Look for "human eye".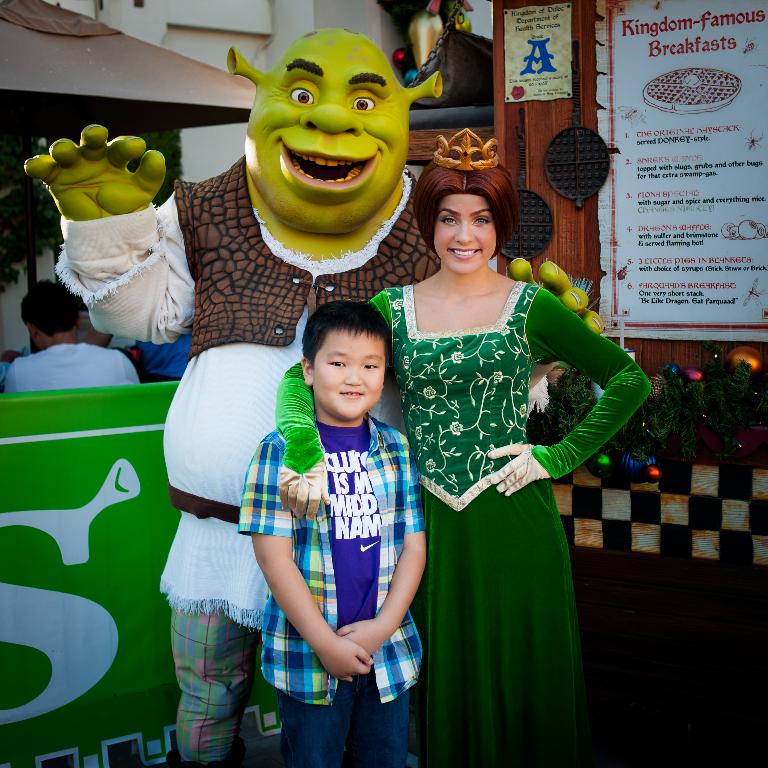
Found: bbox=(359, 360, 380, 373).
